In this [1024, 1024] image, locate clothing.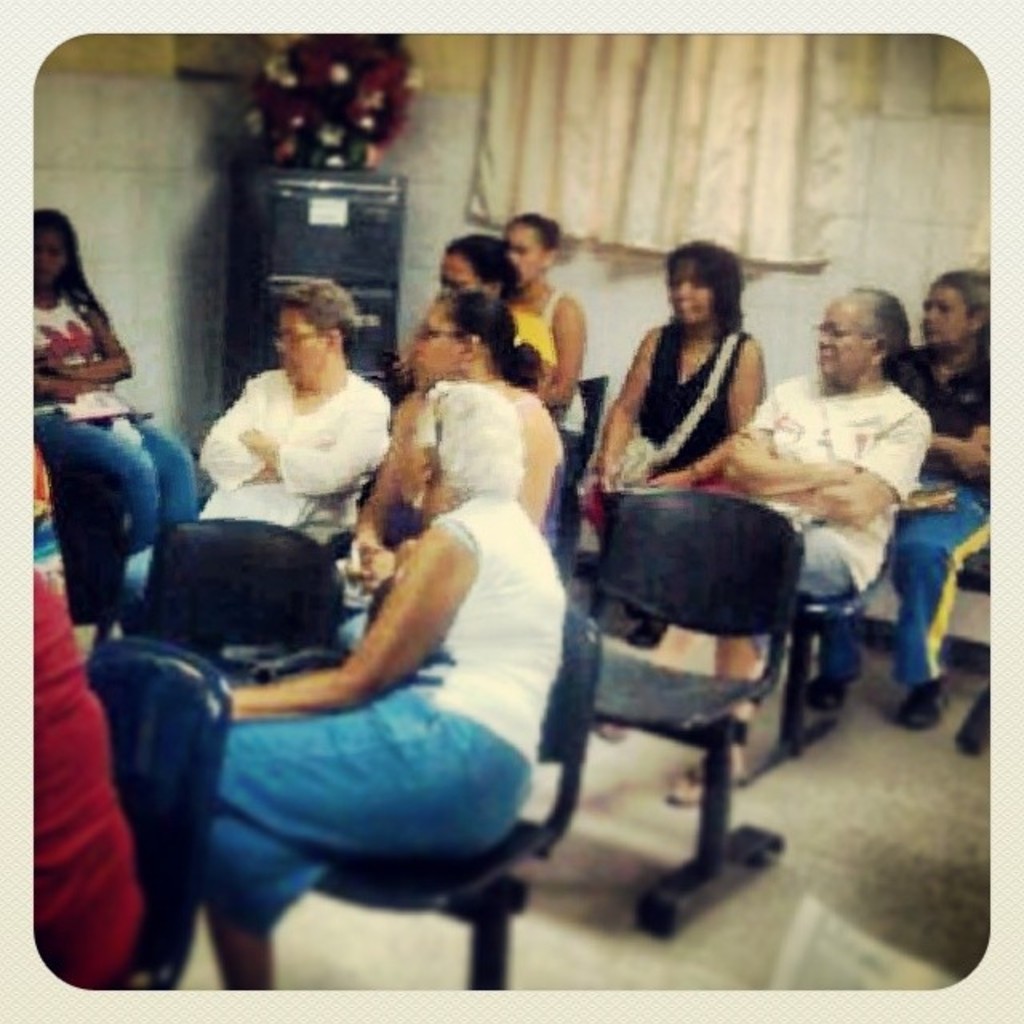
Bounding box: x1=37, y1=573, x2=139, y2=986.
